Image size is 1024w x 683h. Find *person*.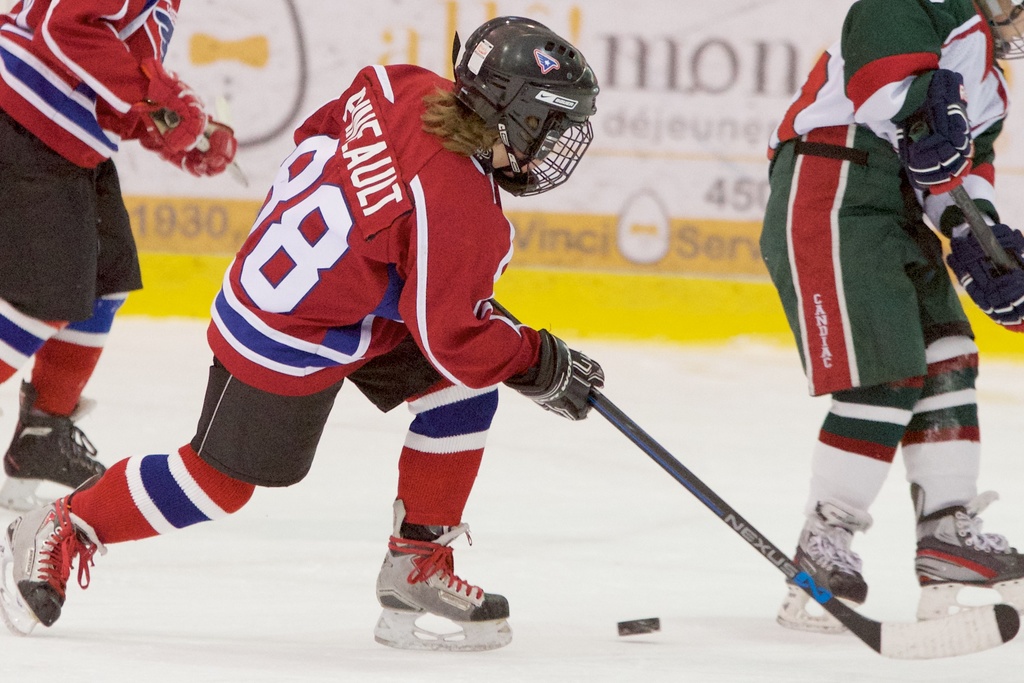
left=746, top=1, right=1023, bottom=639.
